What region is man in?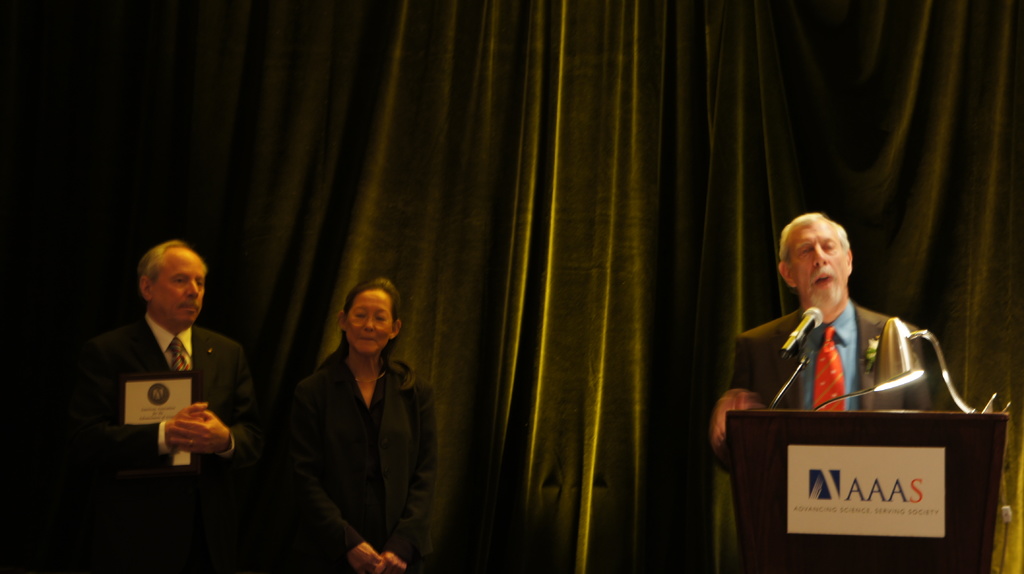
(76, 236, 265, 500).
